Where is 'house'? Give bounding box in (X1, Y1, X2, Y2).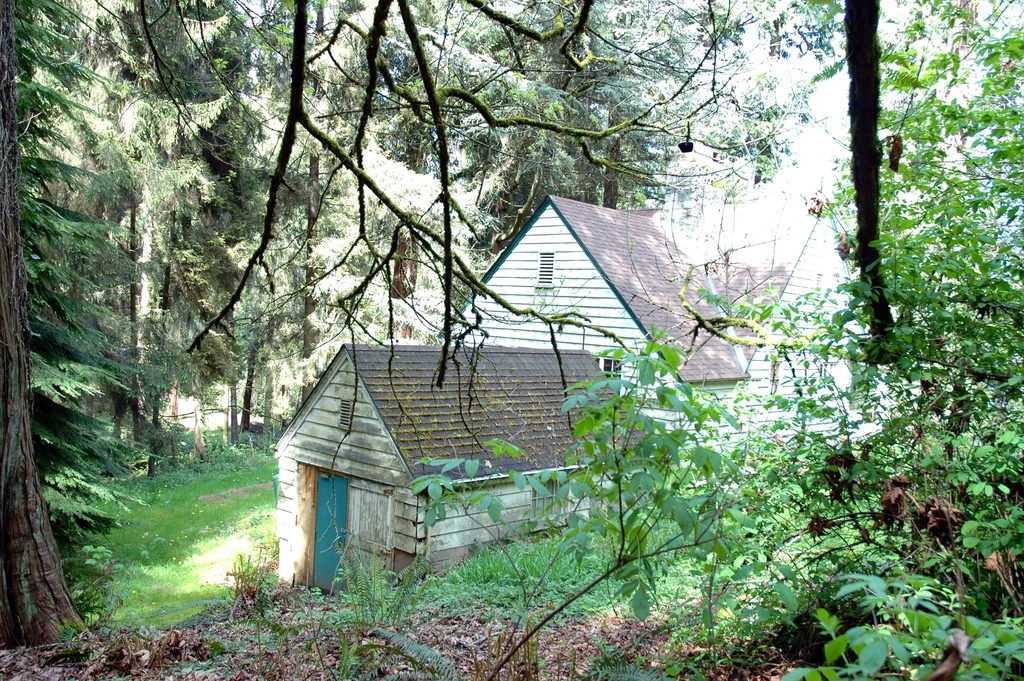
(438, 181, 917, 502).
